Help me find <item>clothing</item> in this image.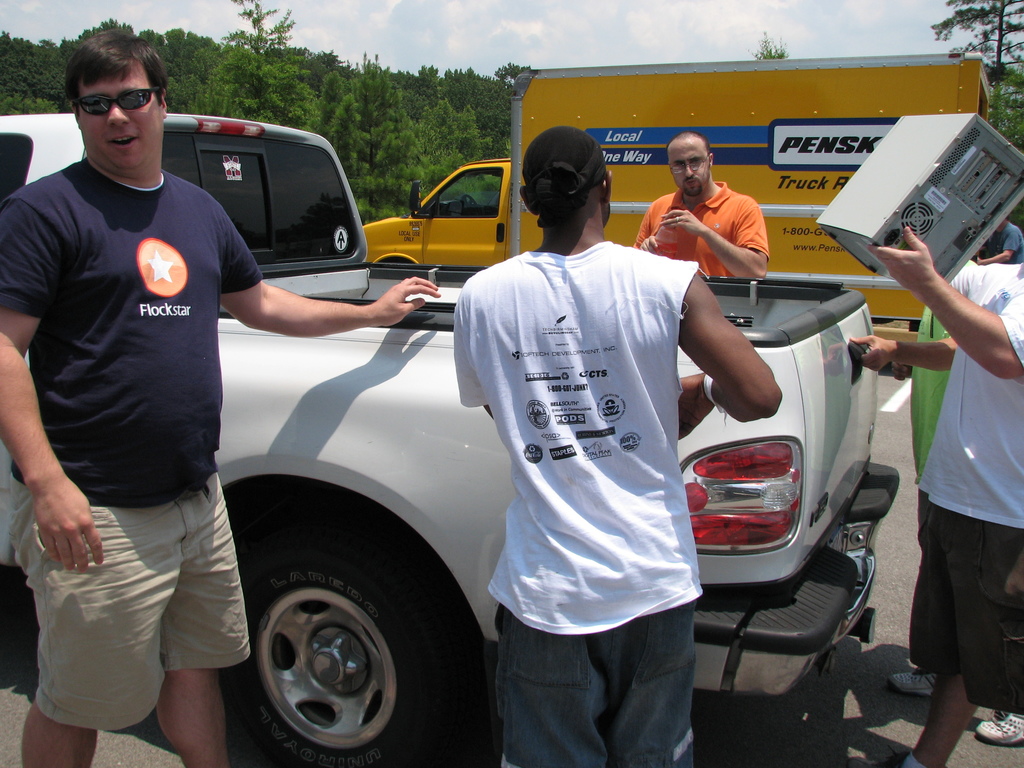
Found it: <region>451, 241, 705, 767</region>.
